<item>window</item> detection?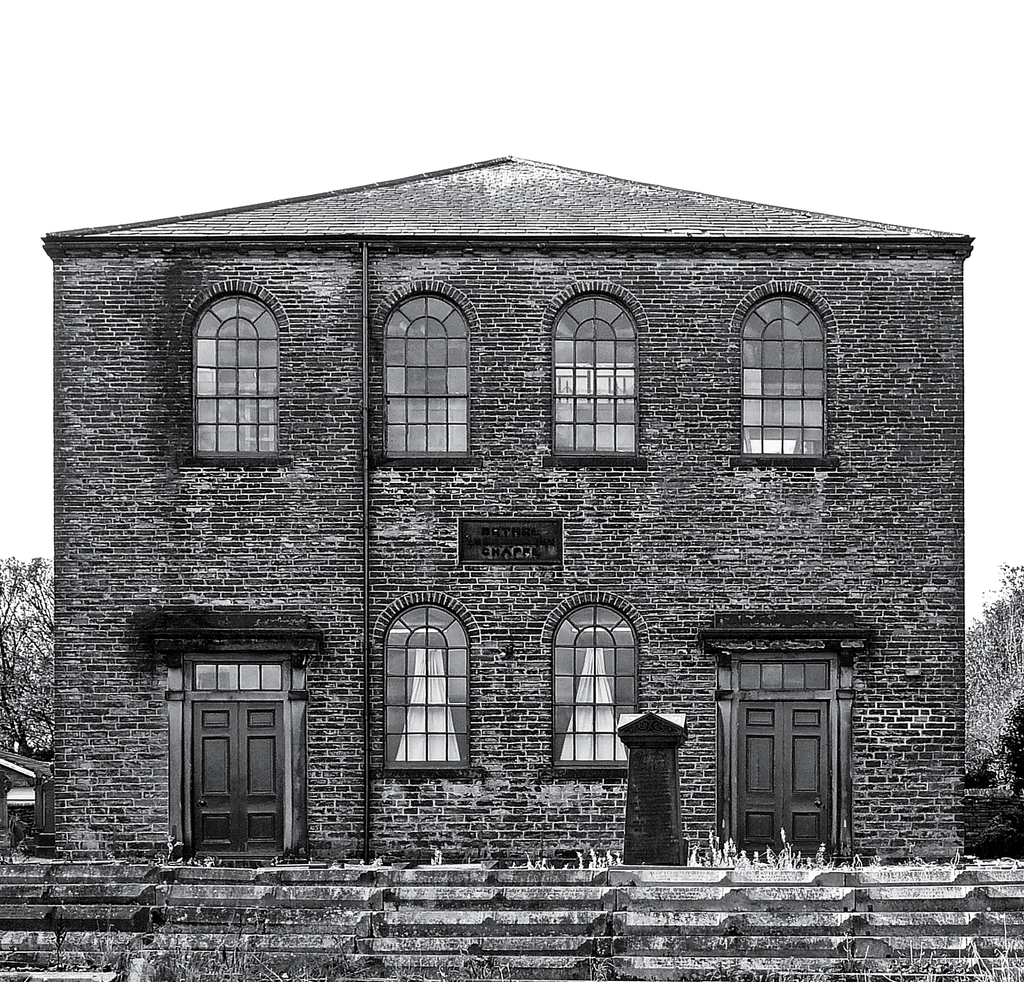
540 271 652 471
